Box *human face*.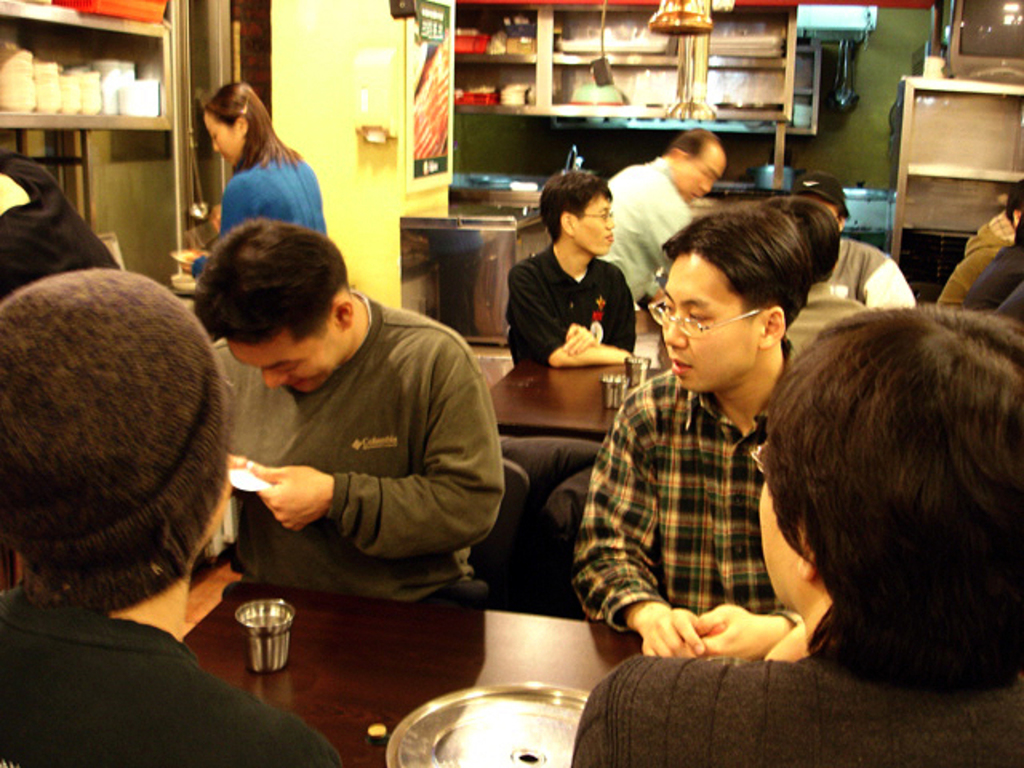
l=224, t=325, r=346, b=392.
